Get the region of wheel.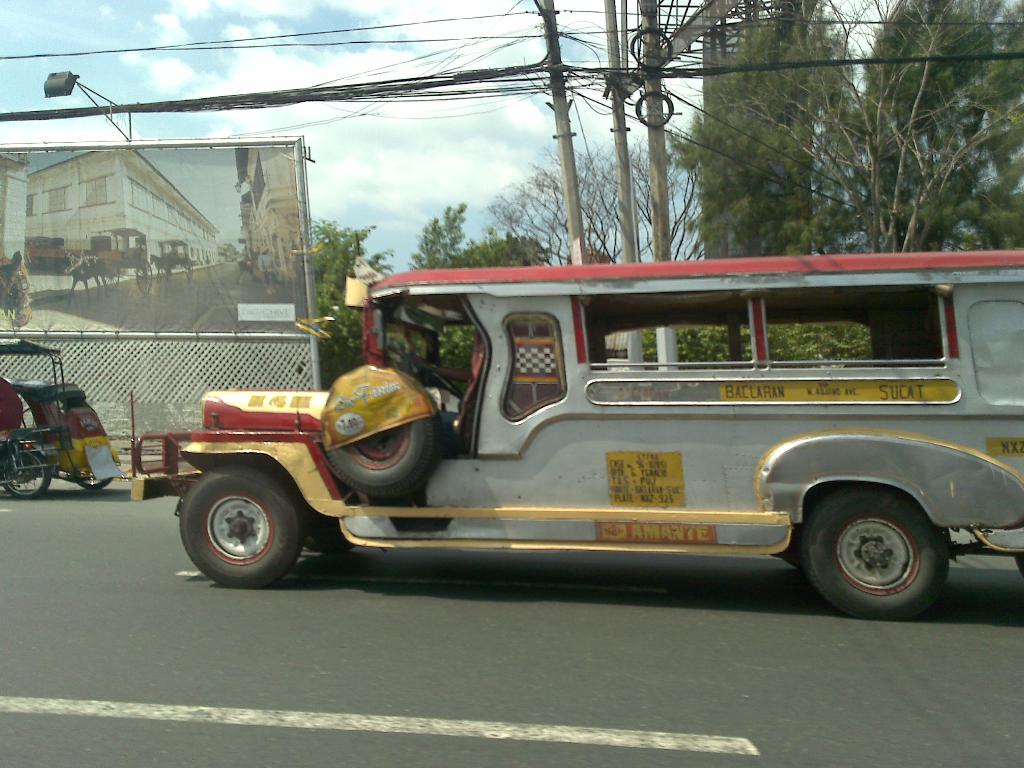
rect(3, 442, 52, 503).
